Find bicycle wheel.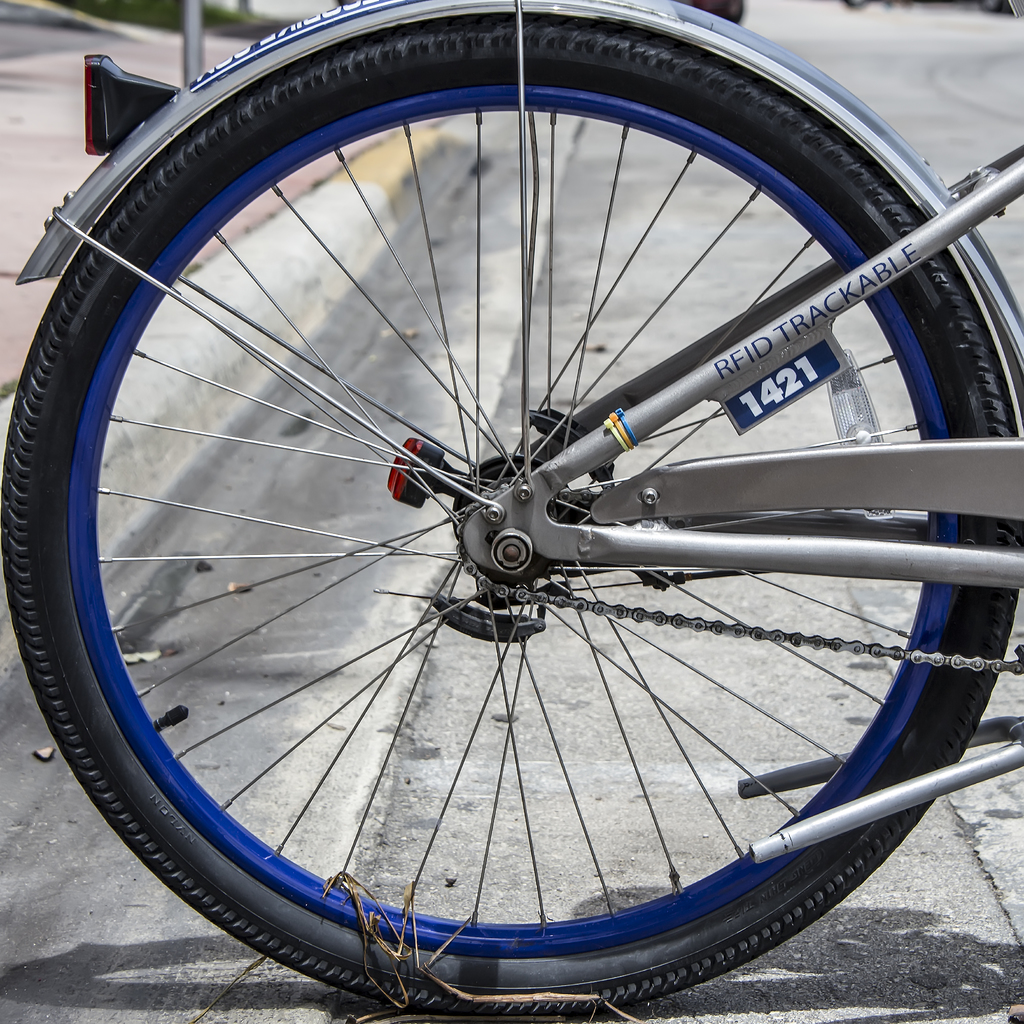
<region>0, 11, 977, 1014</region>.
